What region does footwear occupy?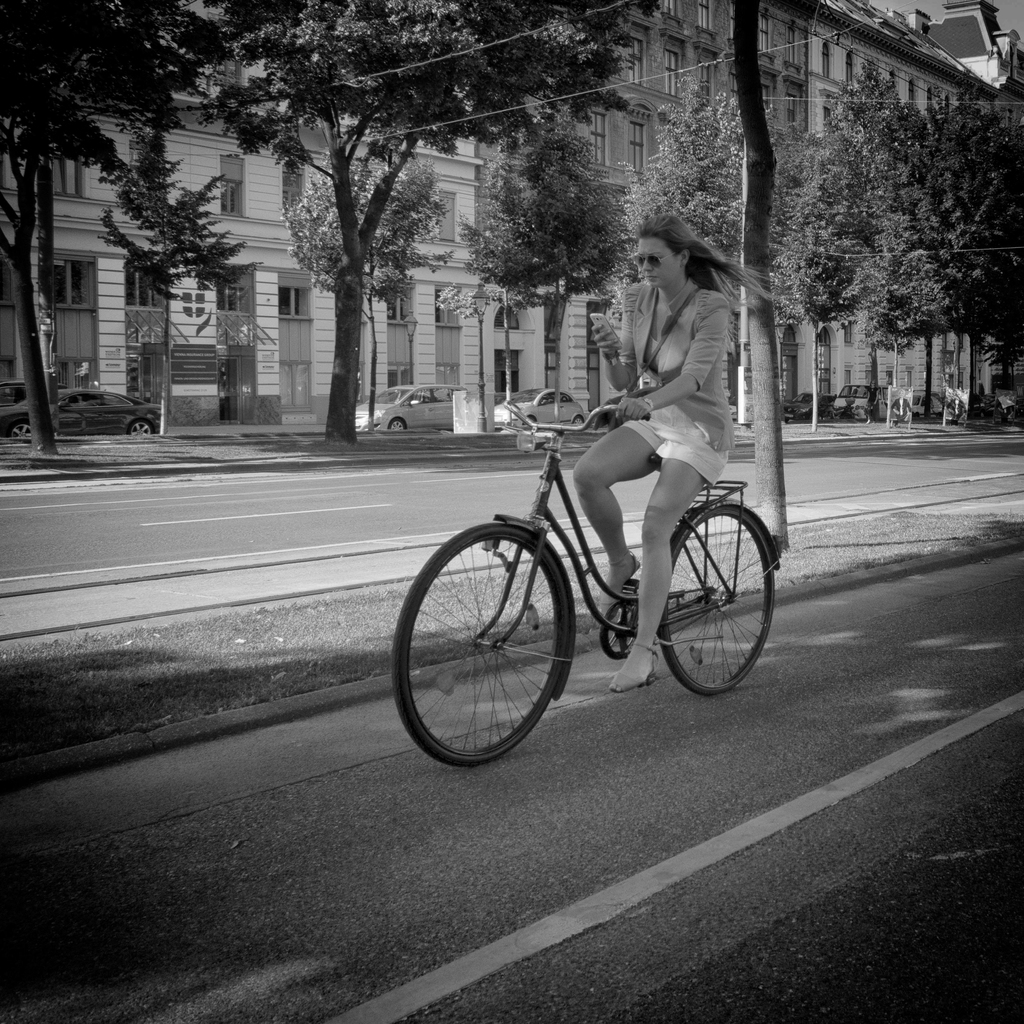
{"x1": 605, "y1": 641, "x2": 665, "y2": 698}.
